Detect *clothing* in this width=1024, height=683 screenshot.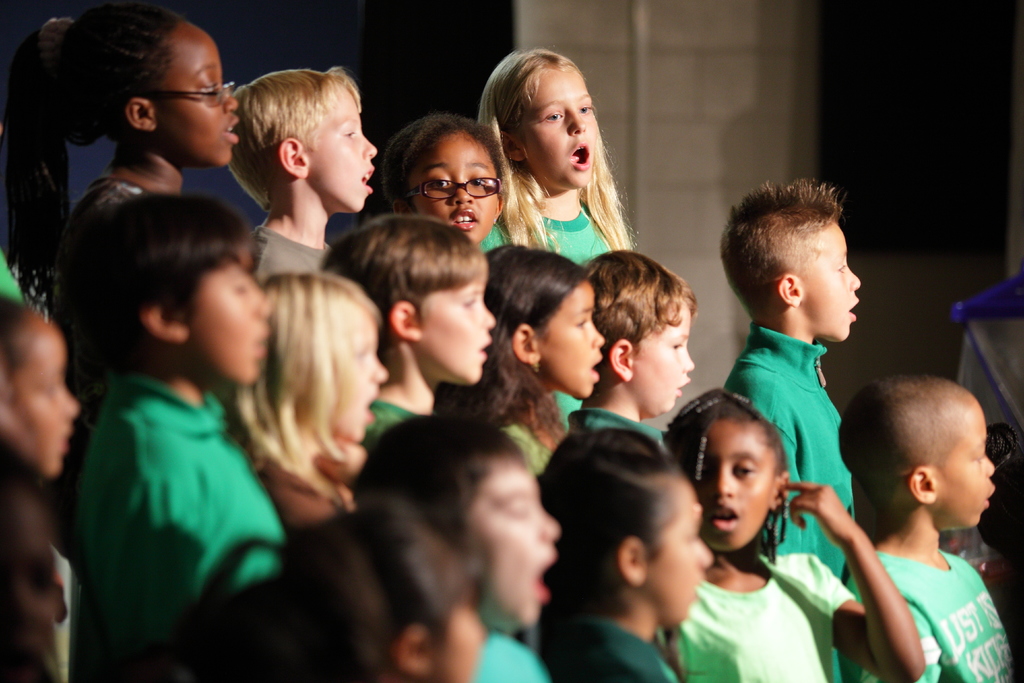
Detection: [840,550,1007,682].
